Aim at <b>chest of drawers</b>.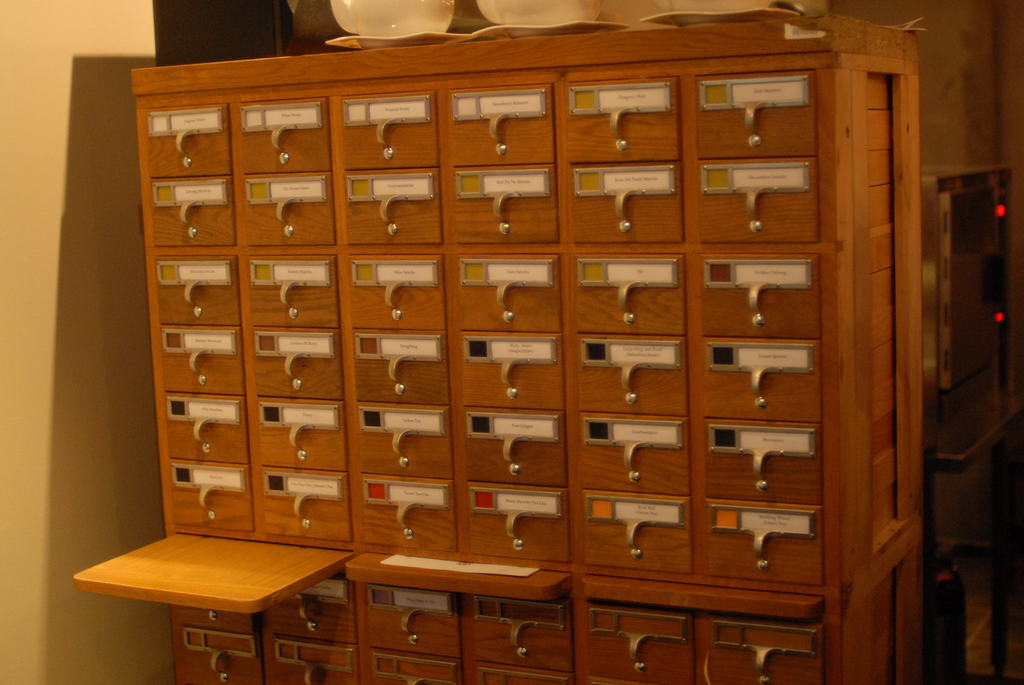
Aimed at 68 12 918 684.
